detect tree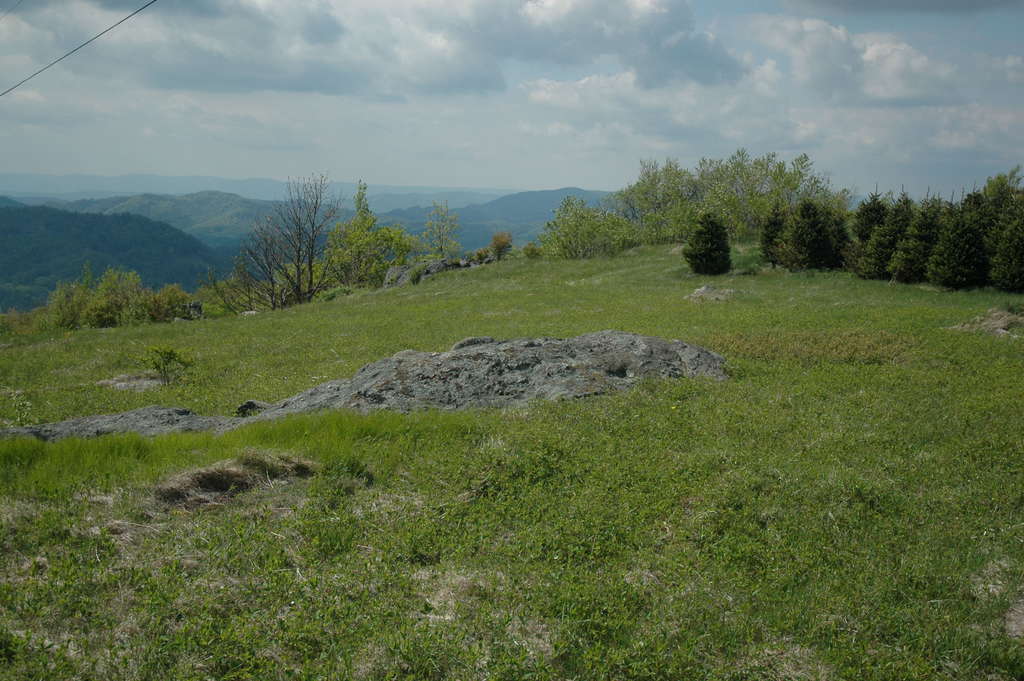
235 163 360 308
